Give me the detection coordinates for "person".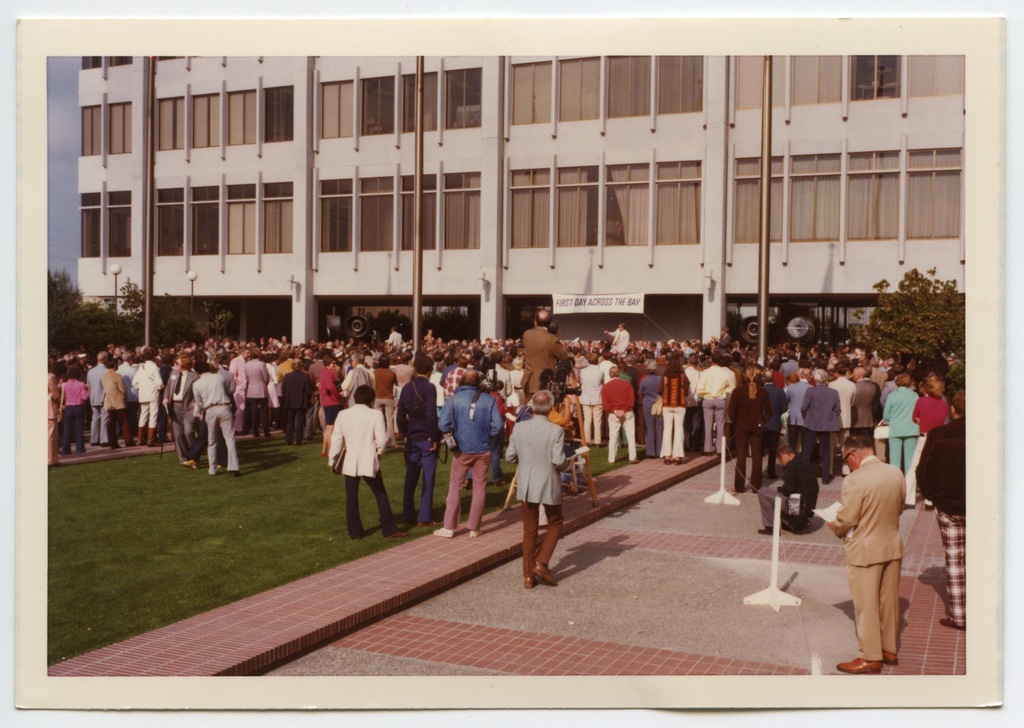
[x1=519, y1=311, x2=569, y2=403].
